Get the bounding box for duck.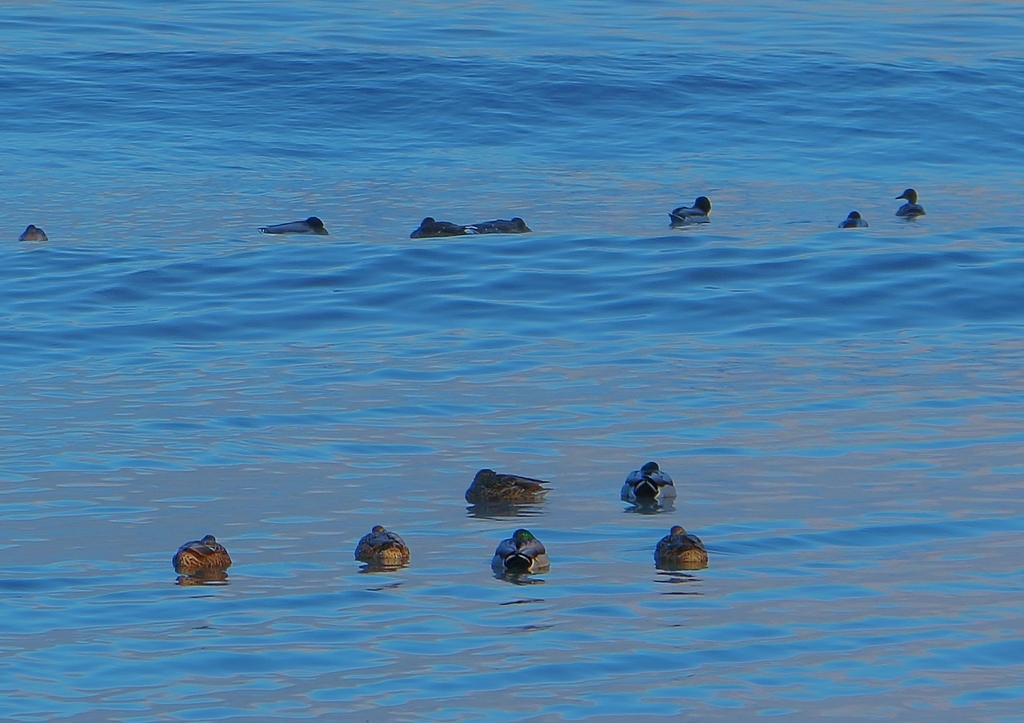
[left=467, top=466, right=552, bottom=497].
